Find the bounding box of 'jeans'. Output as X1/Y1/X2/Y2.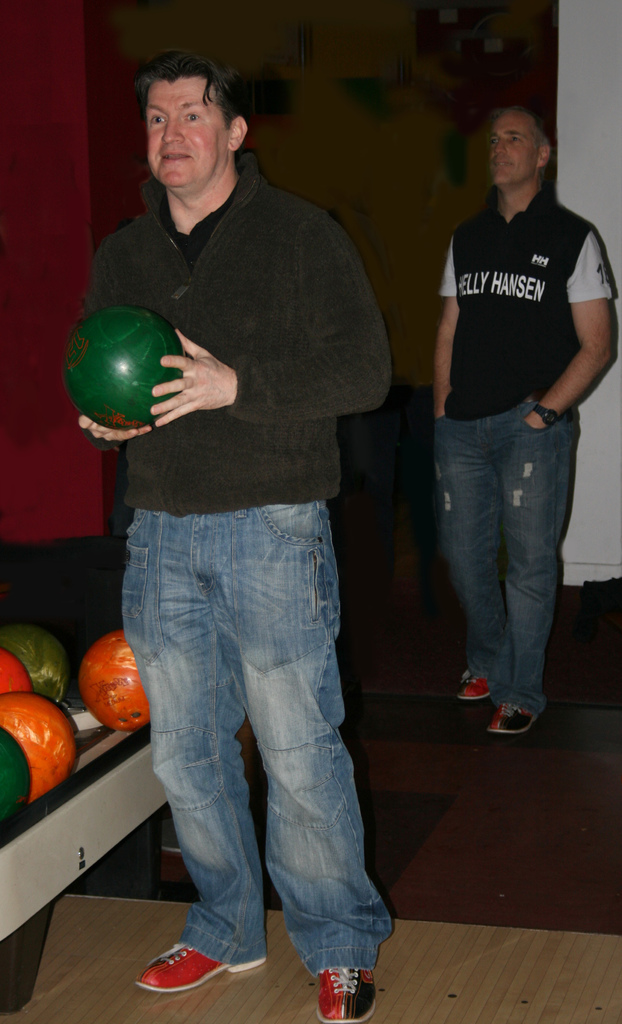
99/490/398/1004.
